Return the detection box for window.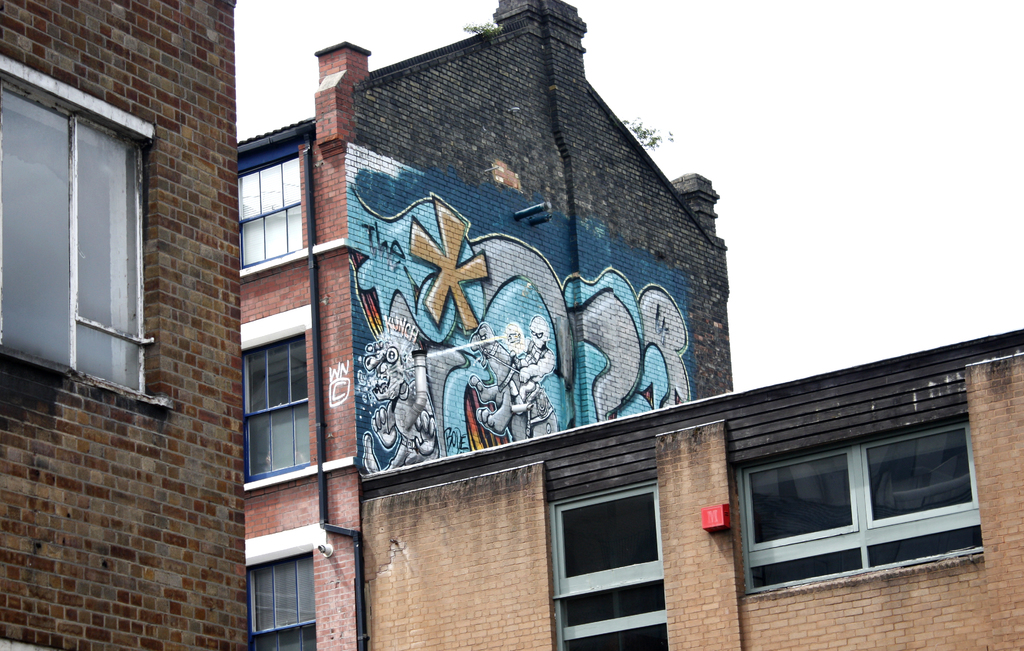
[x1=245, y1=552, x2=317, y2=648].
